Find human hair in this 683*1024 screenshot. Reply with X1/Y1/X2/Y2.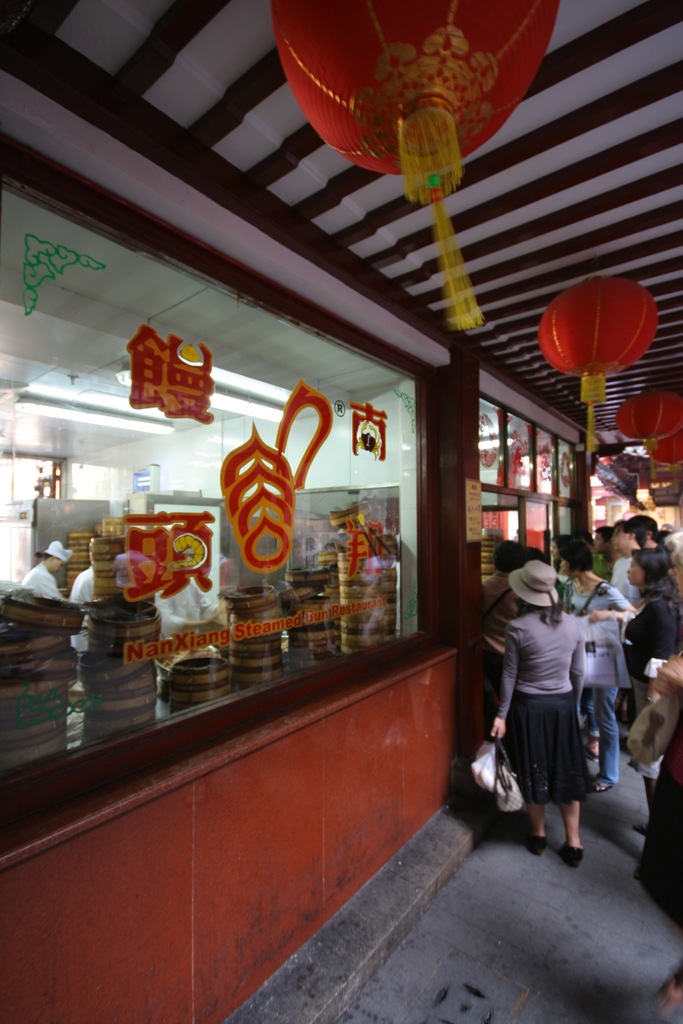
597/524/614/545.
